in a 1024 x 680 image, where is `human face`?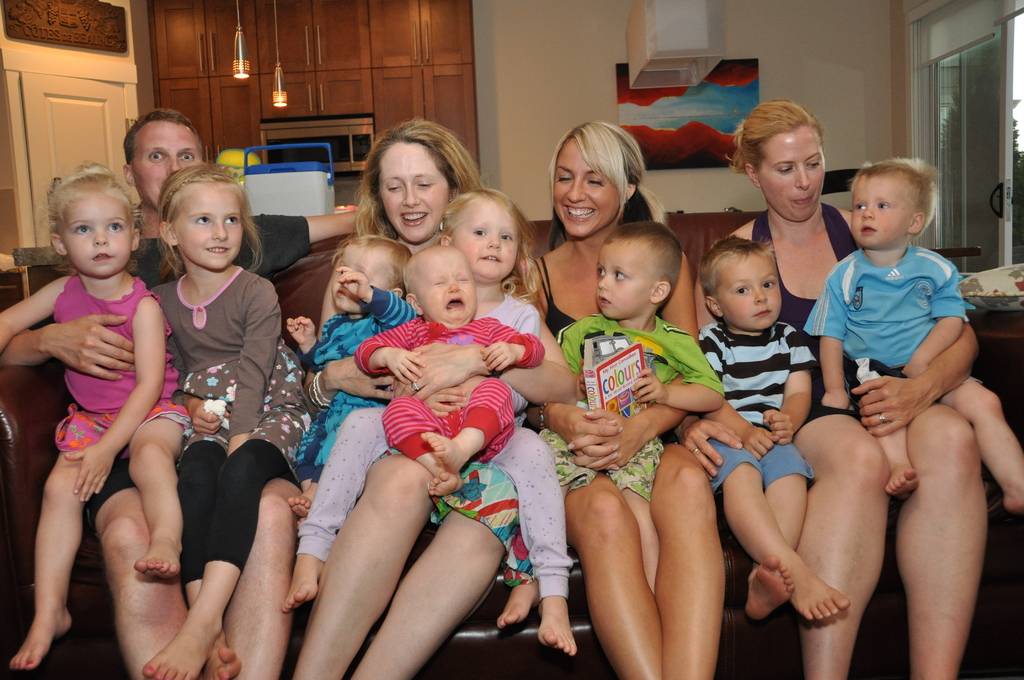
(847, 175, 911, 245).
